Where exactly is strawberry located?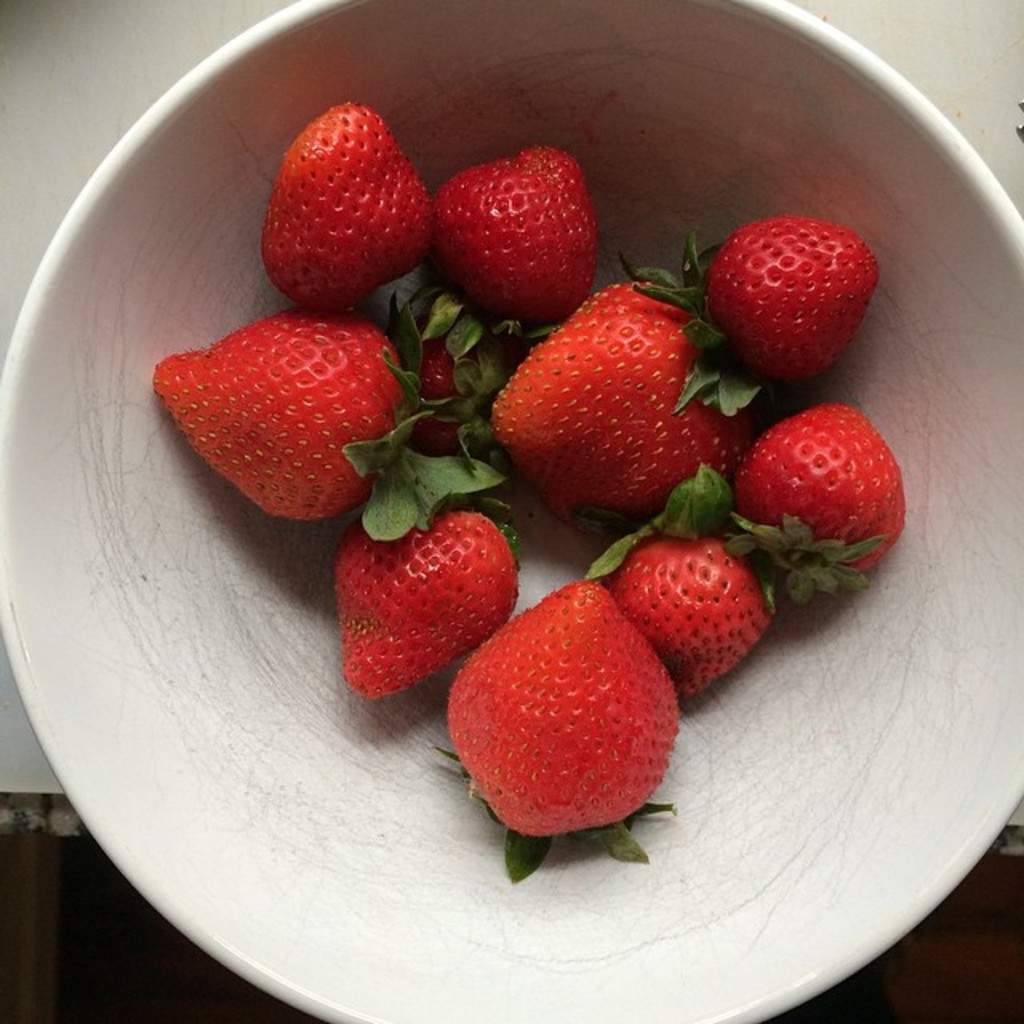
Its bounding box is detection(434, 142, 618, 315).
